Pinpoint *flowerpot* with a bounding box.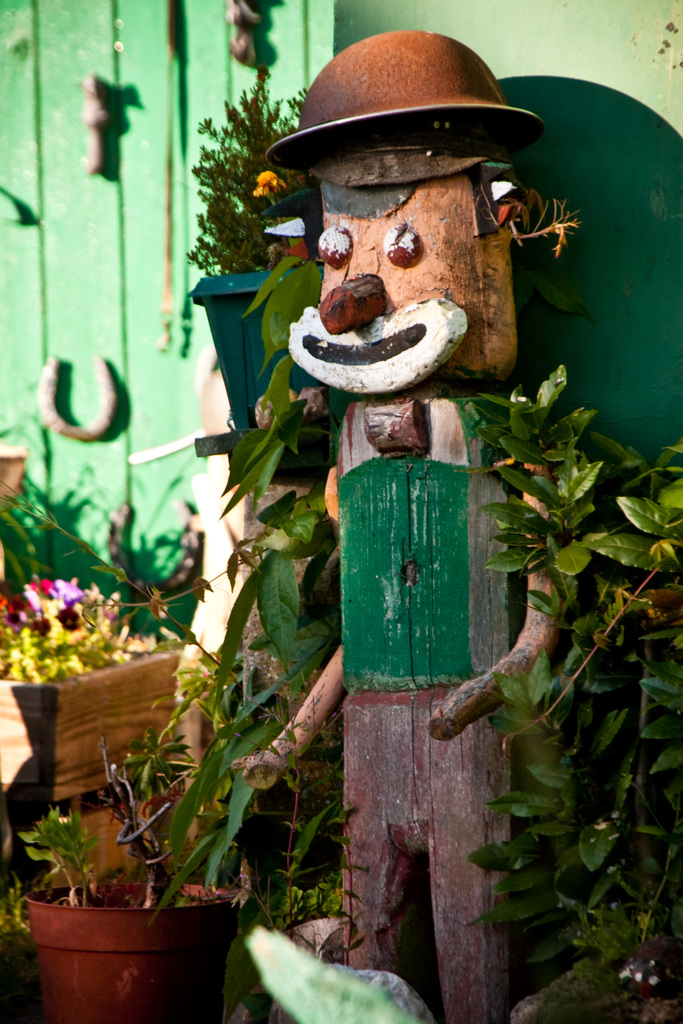
detection(7, 847, 243, 1011).
